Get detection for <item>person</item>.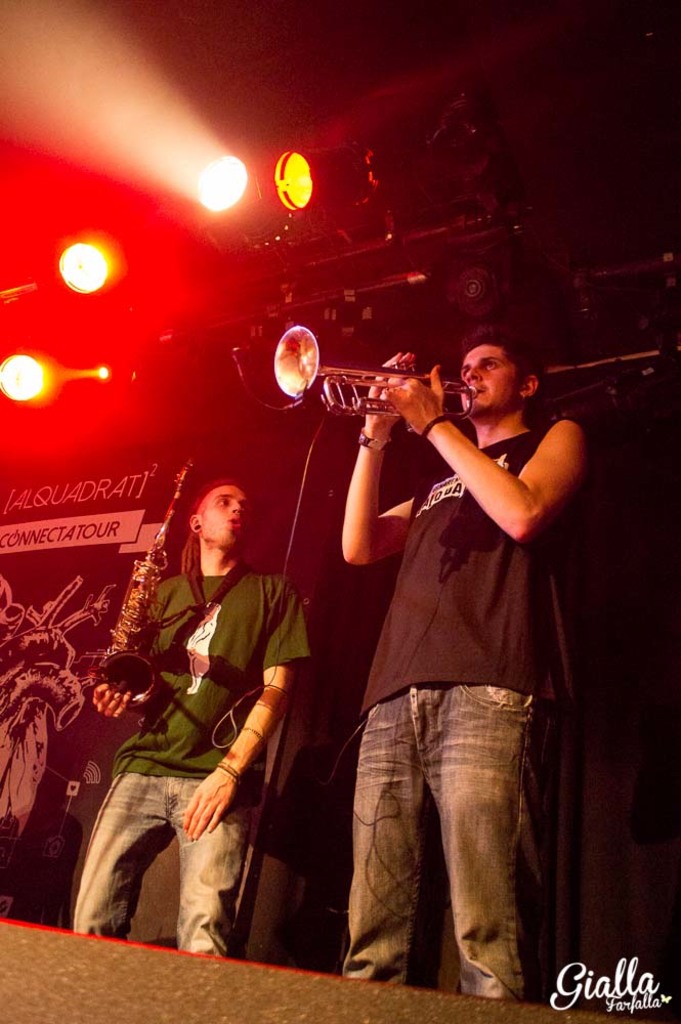
Detection: x1=340, y1=326, x2=583, y2=1009.
